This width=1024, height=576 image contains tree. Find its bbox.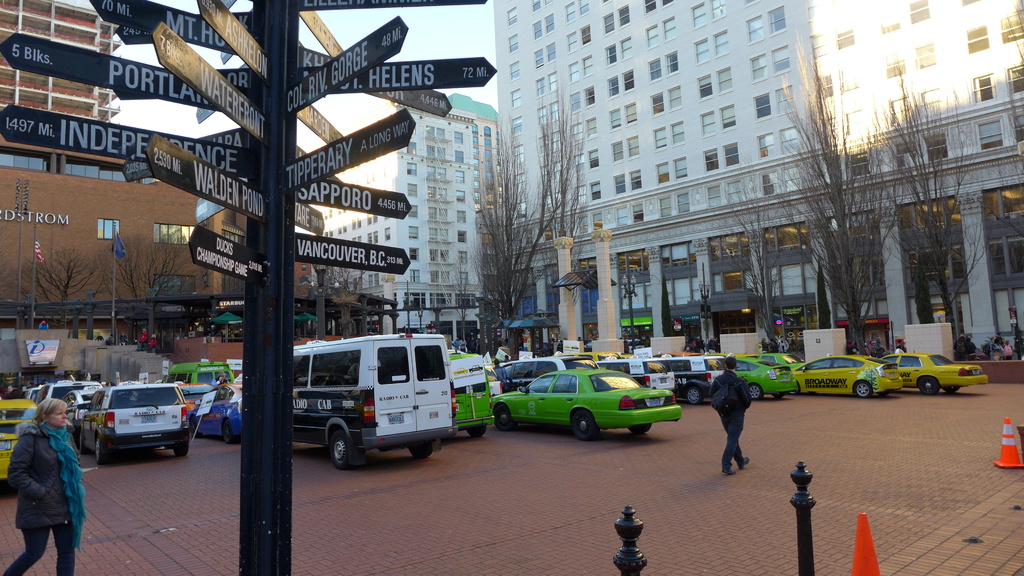
box(876, 87, 996, 358).
